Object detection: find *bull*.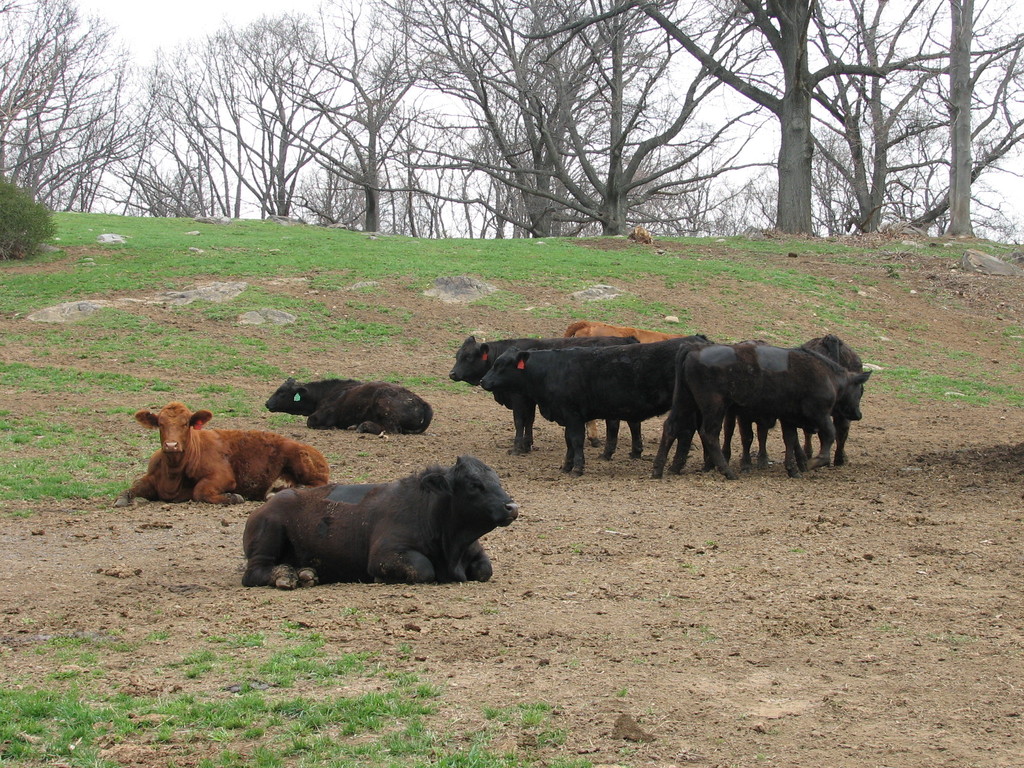
{"x1": 266, "y1": 375, "x2": 420, "y2": 436}.
